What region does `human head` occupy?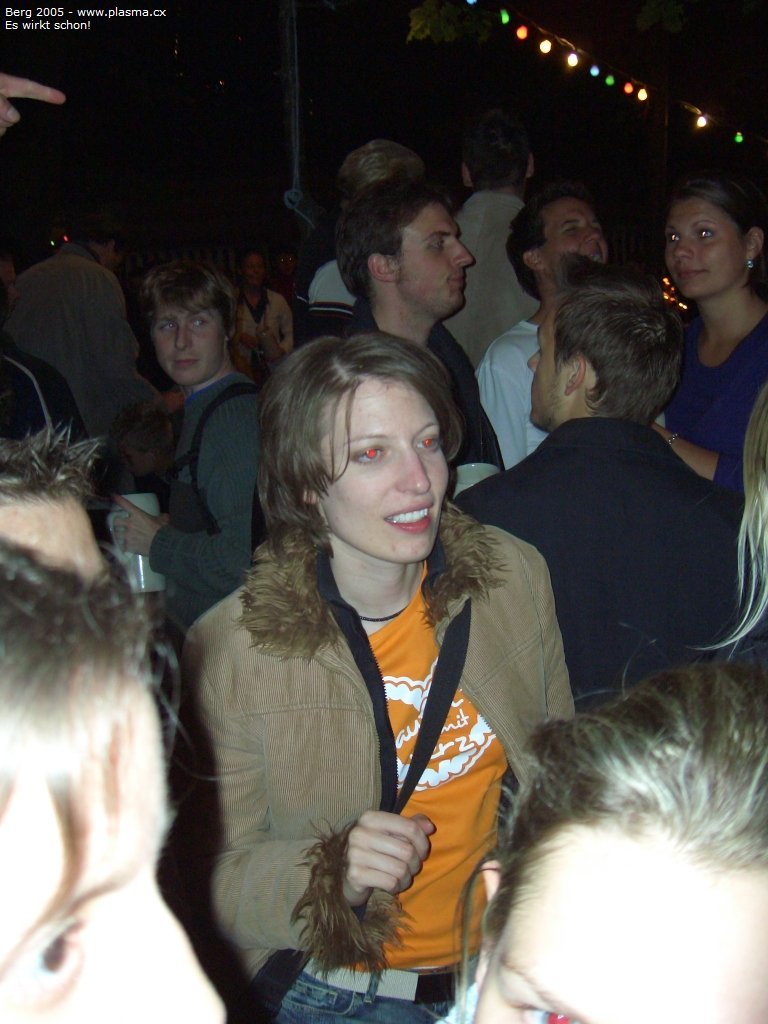
locate(265, 317, 474, 560).
